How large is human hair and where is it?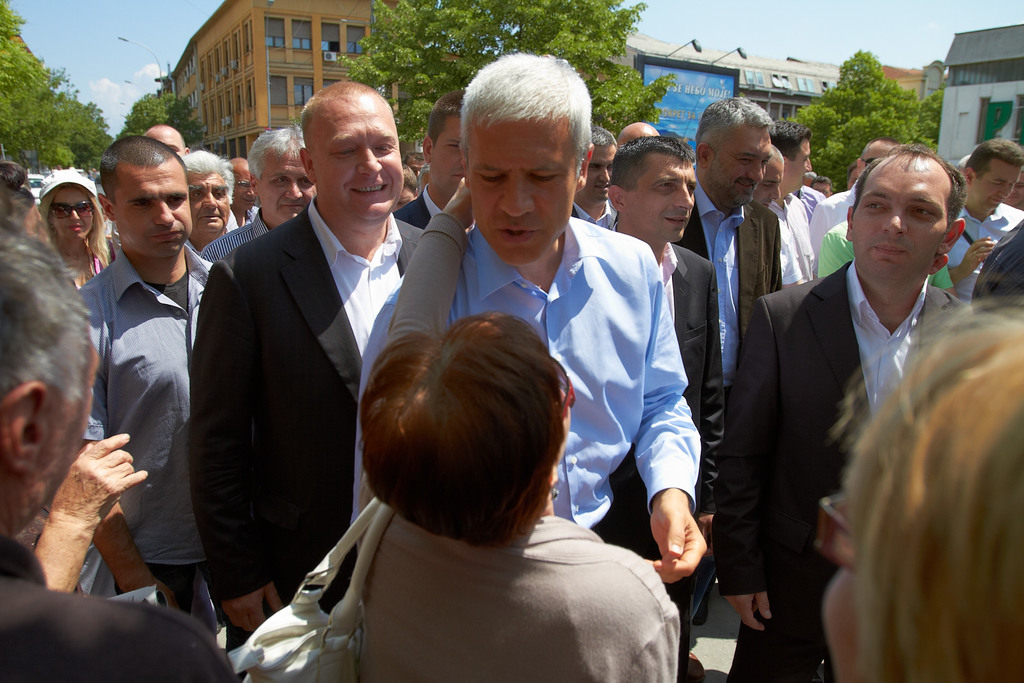
Bounding box: bbox=(427, 90, 468, 152).
